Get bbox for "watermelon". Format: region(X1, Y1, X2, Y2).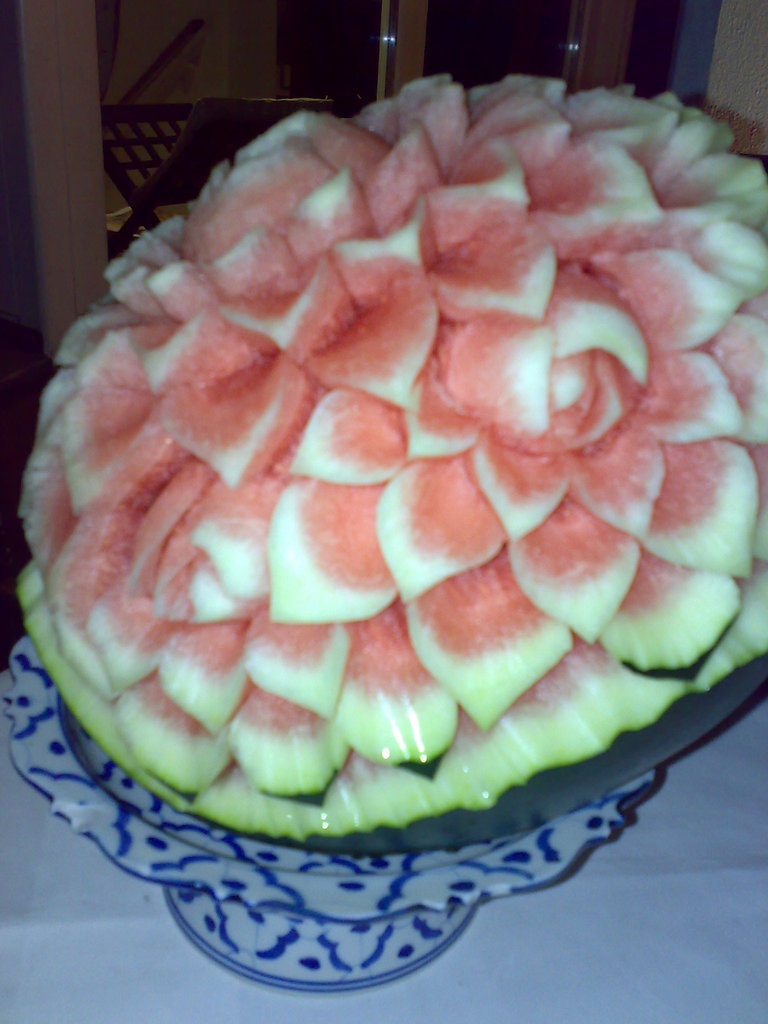
region(12, 73, 767, 851).
